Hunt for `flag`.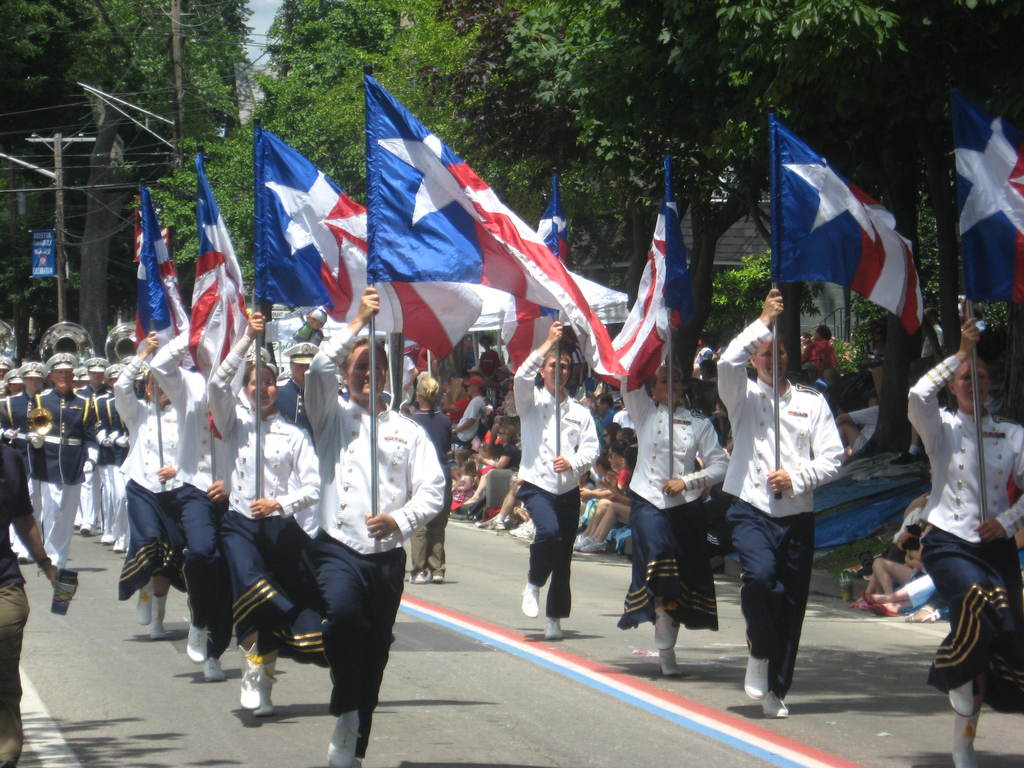
Hunted down at 949 84 1023 305.
